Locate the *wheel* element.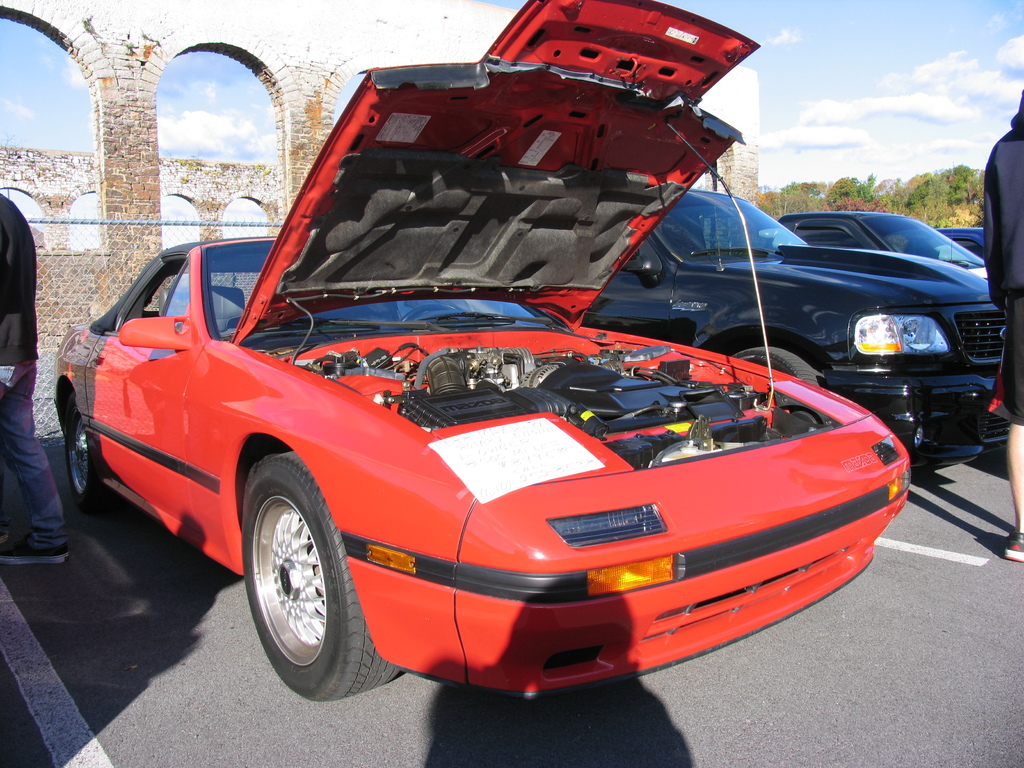
Element bbox: 735,342,825,394.
